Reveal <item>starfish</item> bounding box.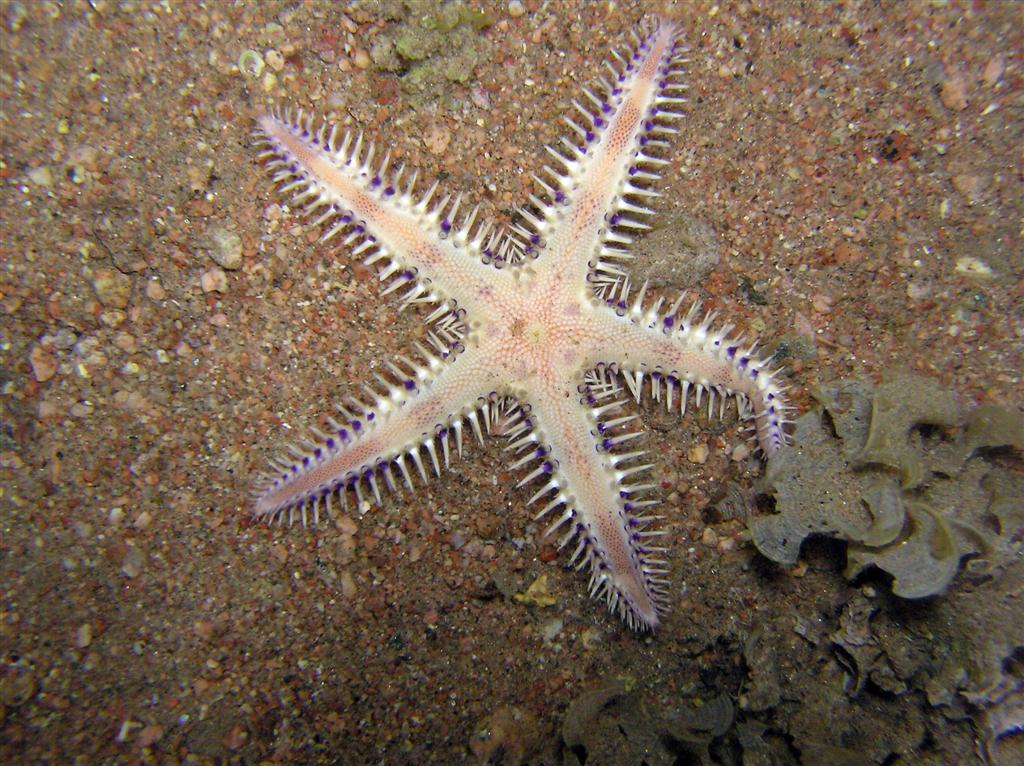
Revealed: (x1=247, y1=13, x2=791, y2=638).
